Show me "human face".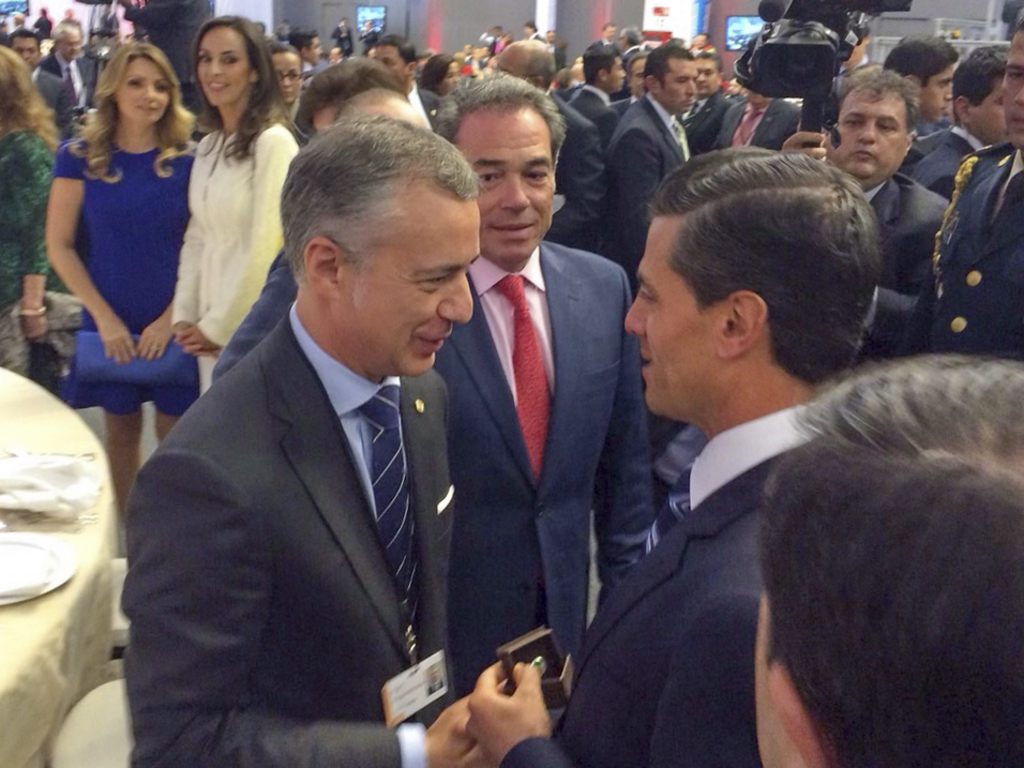
"human face" is here: bbox=(654, 59, 694, 114).
